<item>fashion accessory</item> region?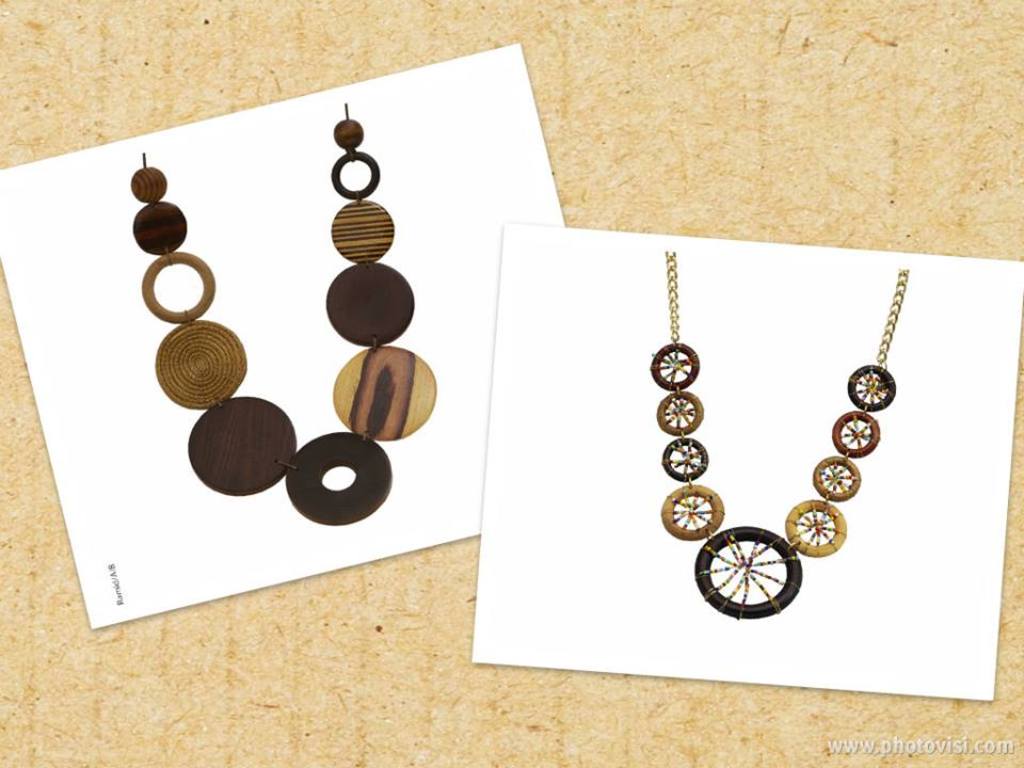
{"left": 129, "top": 101, "right": 439, "bottom": 526}
